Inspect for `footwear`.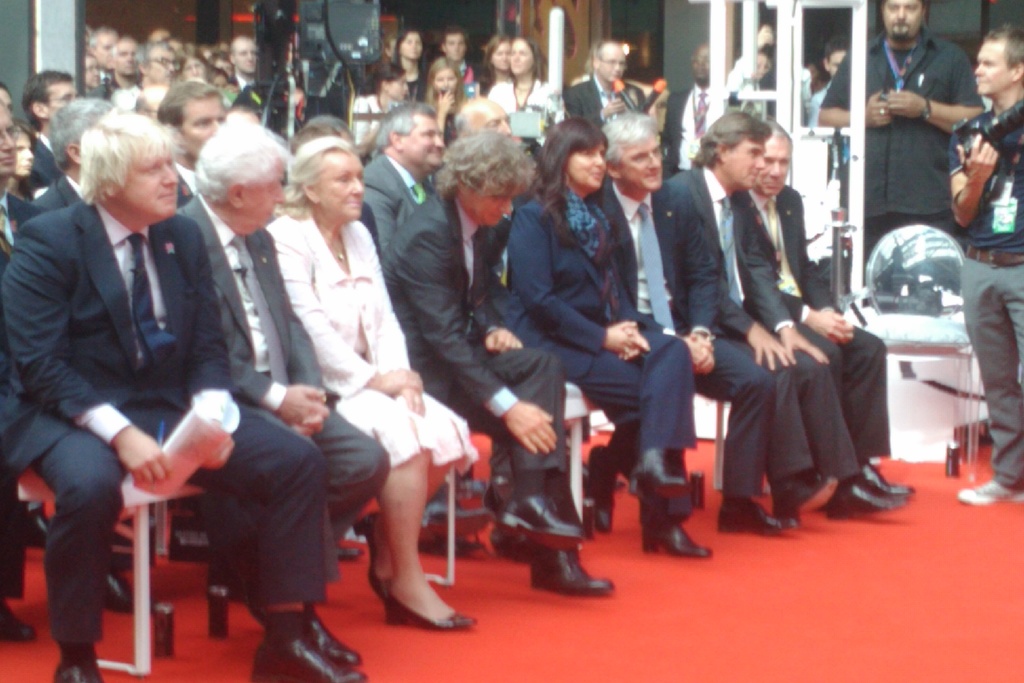
Inspection: l=527, t=546, r=615, b=597.
